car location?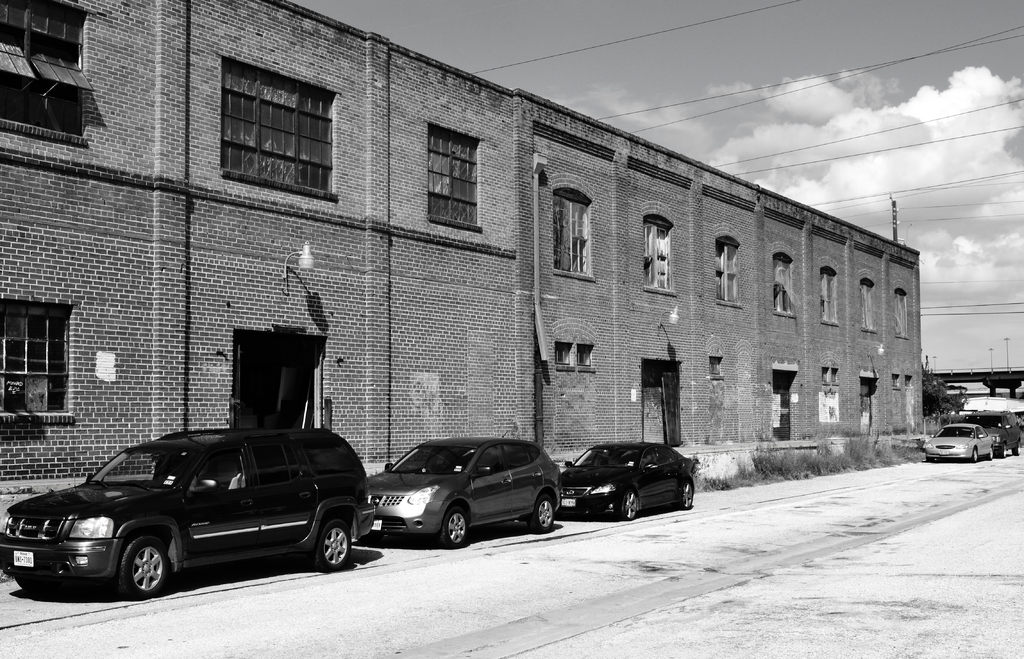
0/425/378/602
